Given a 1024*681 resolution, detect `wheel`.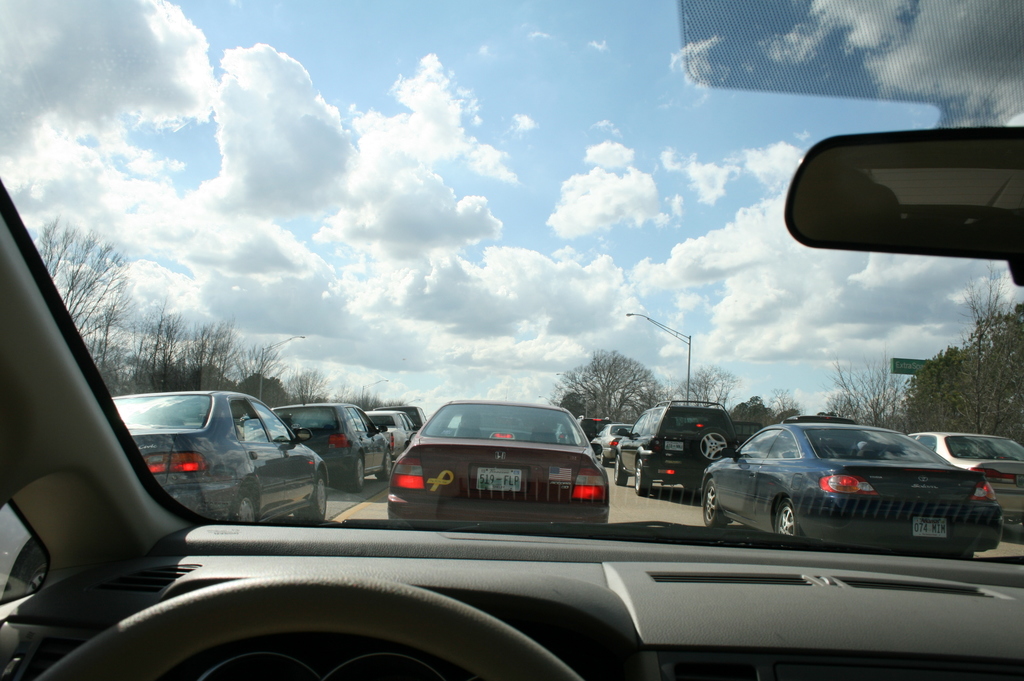
box=[28, 568, 578, 680].
